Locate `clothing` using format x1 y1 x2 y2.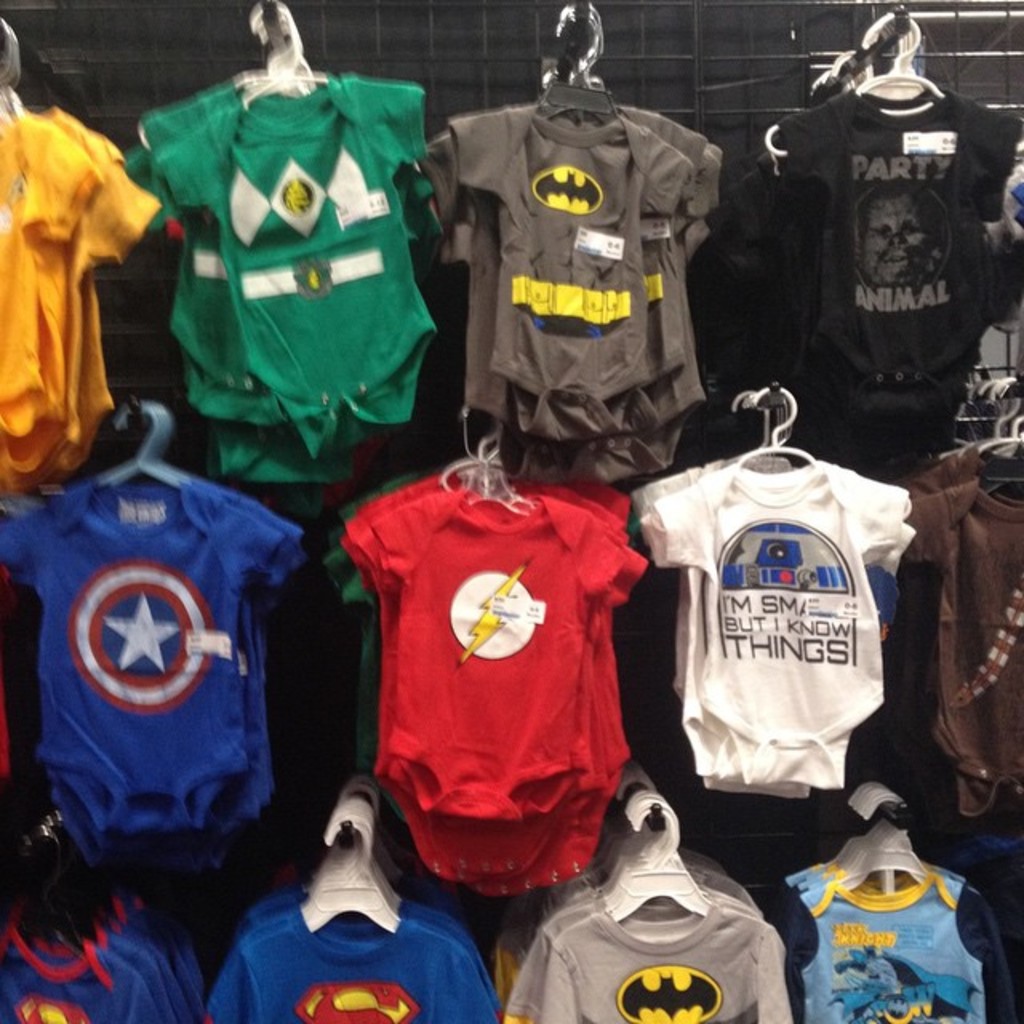
208 869 478 1022.
